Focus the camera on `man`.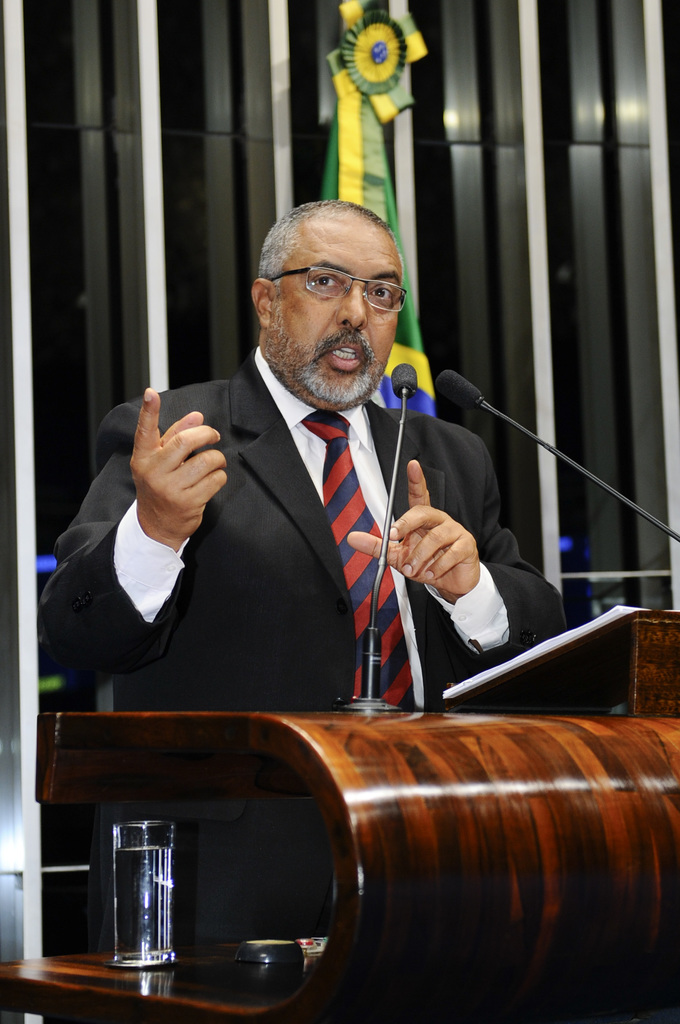
Focus region: bbox=[67, 221, 554, 779].
